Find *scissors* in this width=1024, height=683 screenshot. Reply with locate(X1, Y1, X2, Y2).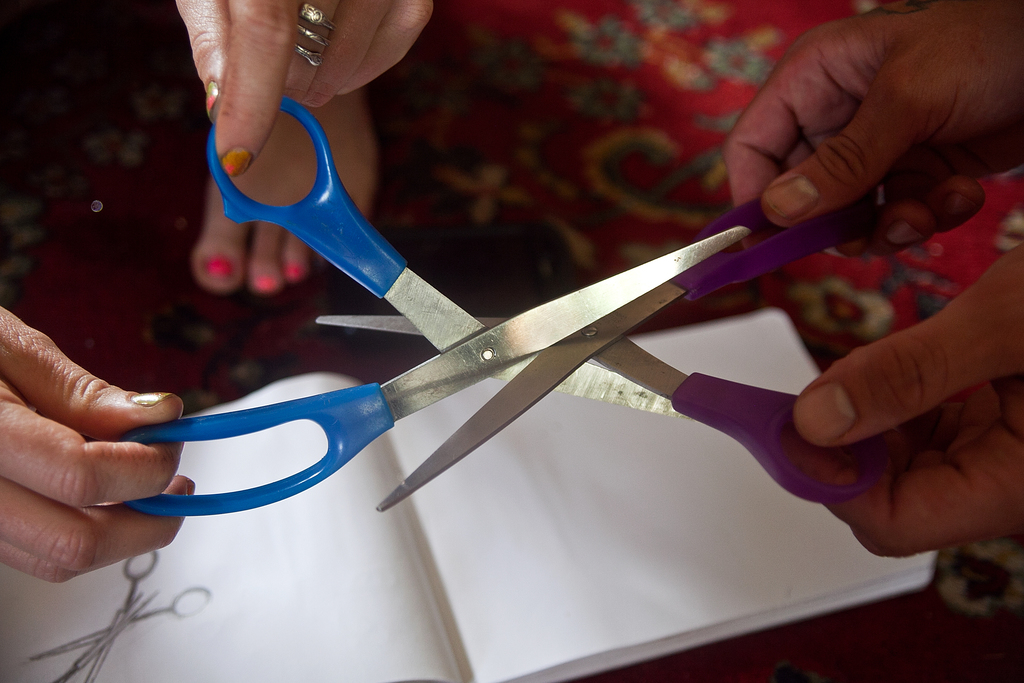
locate(22, 547, 213, 682).
